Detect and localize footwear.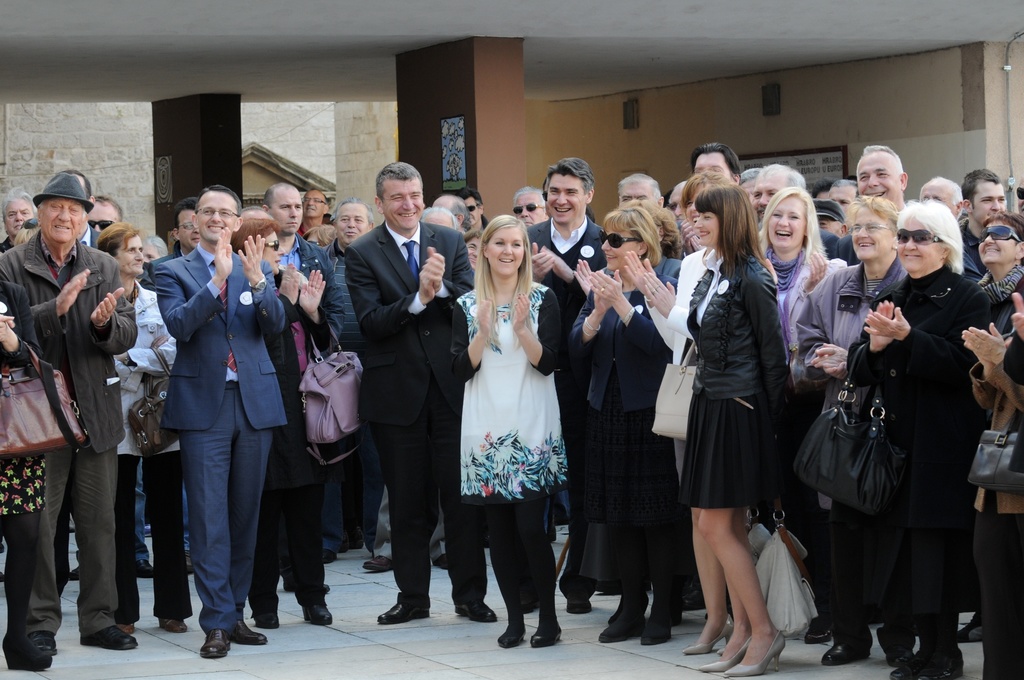
Localized at crop(530, 627, 561, 649).
